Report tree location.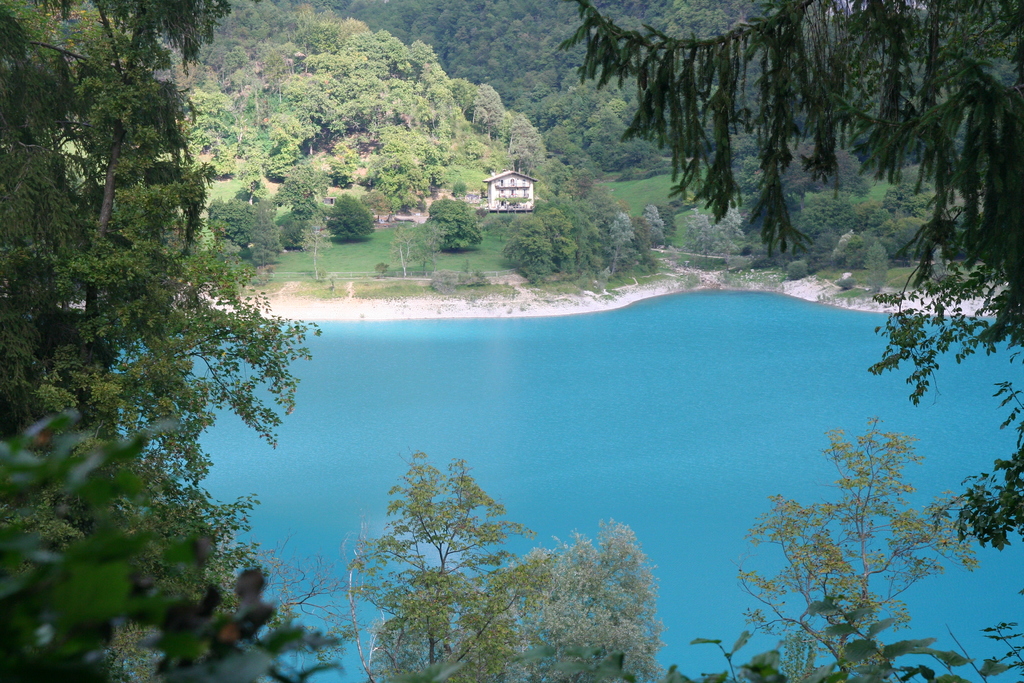
Report: x1=682 y1=587 x2=1020 y2=682.
